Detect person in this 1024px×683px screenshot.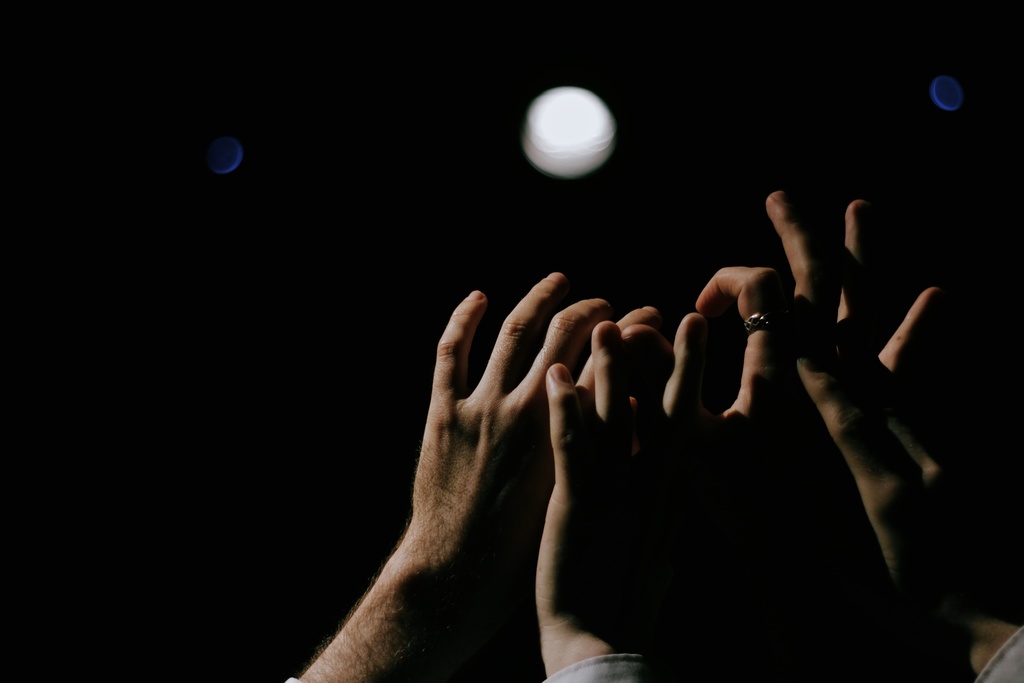
Detection: l=271, t=268, r=673, b=682.
